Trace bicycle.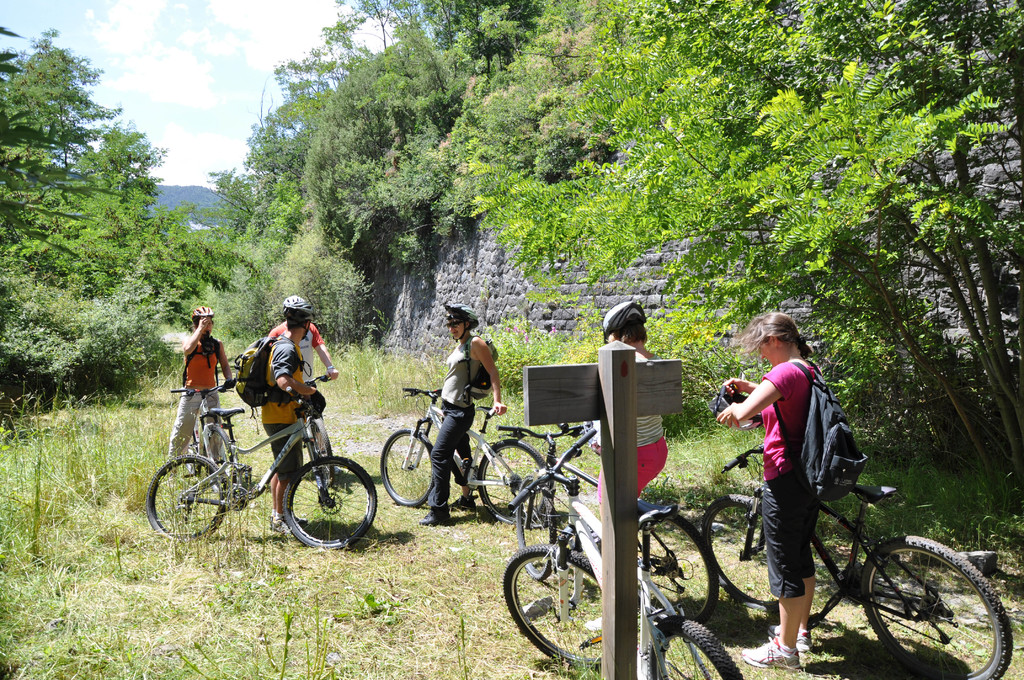
Traced to crop(168, 381, 237, 492).
